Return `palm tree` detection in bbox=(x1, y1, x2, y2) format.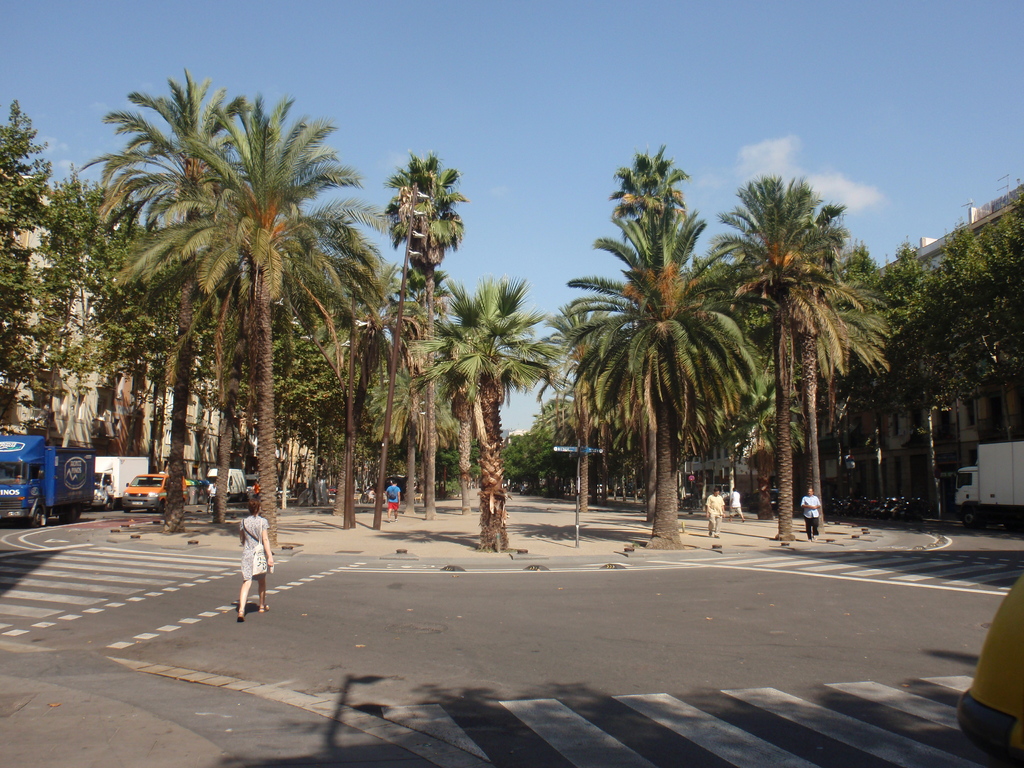
bbox=(387, 150, 447, 552).
